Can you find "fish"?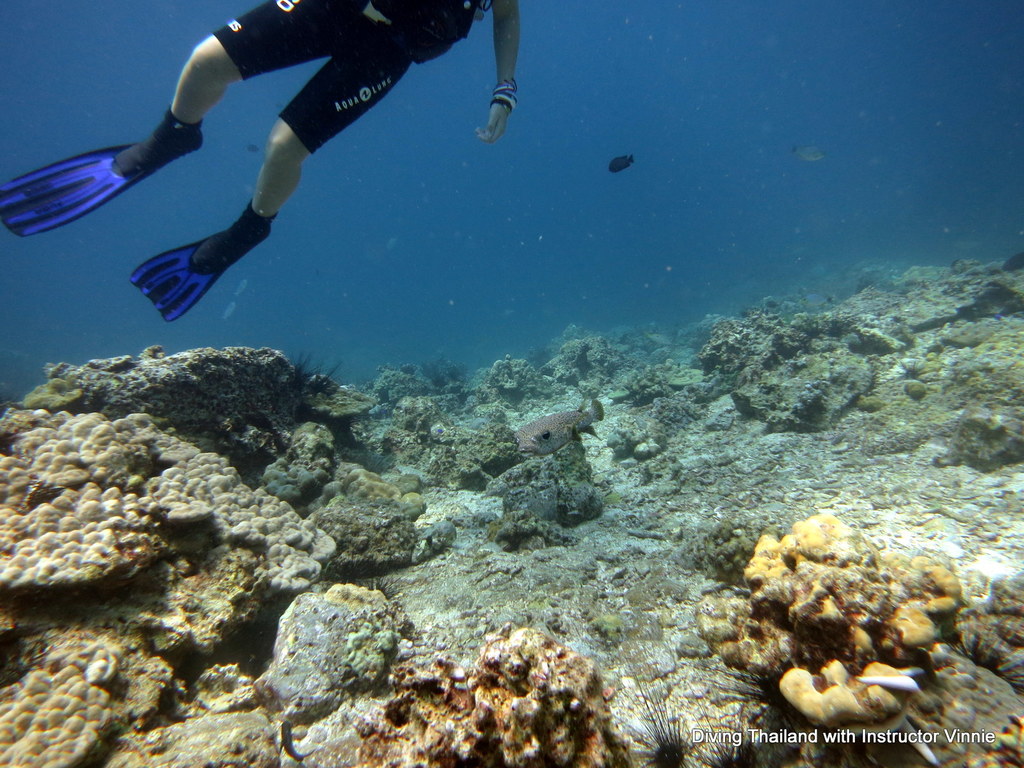
Yes, bounding box: x1=516, y1=401, x2=604, y2=458.
